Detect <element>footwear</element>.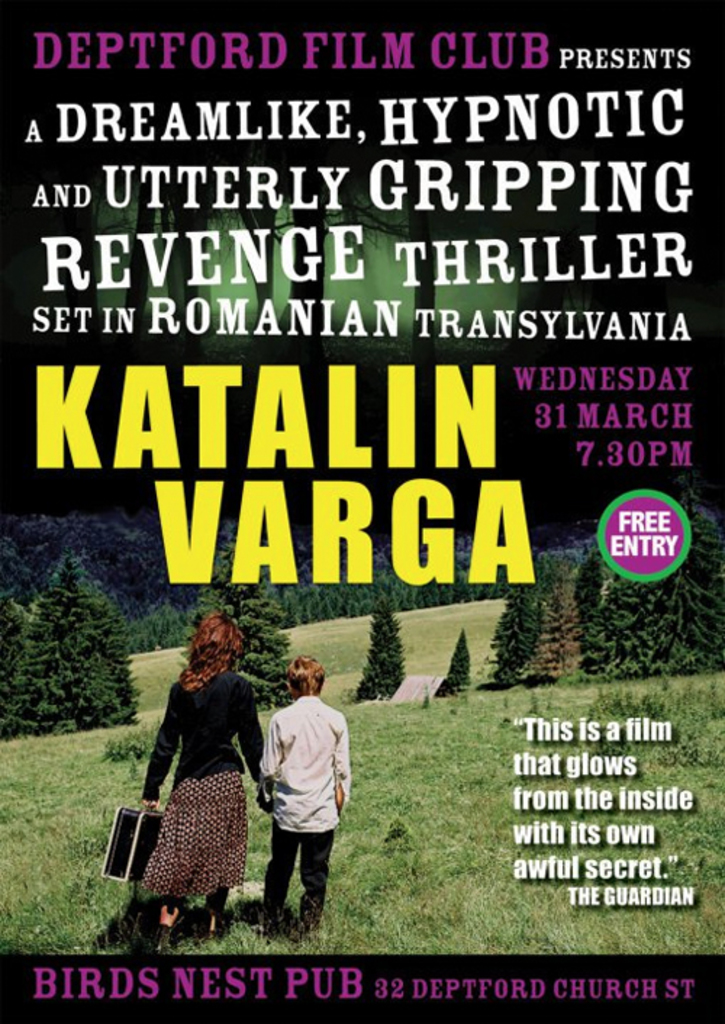
Detected at region(284, 905, 322, 936).
